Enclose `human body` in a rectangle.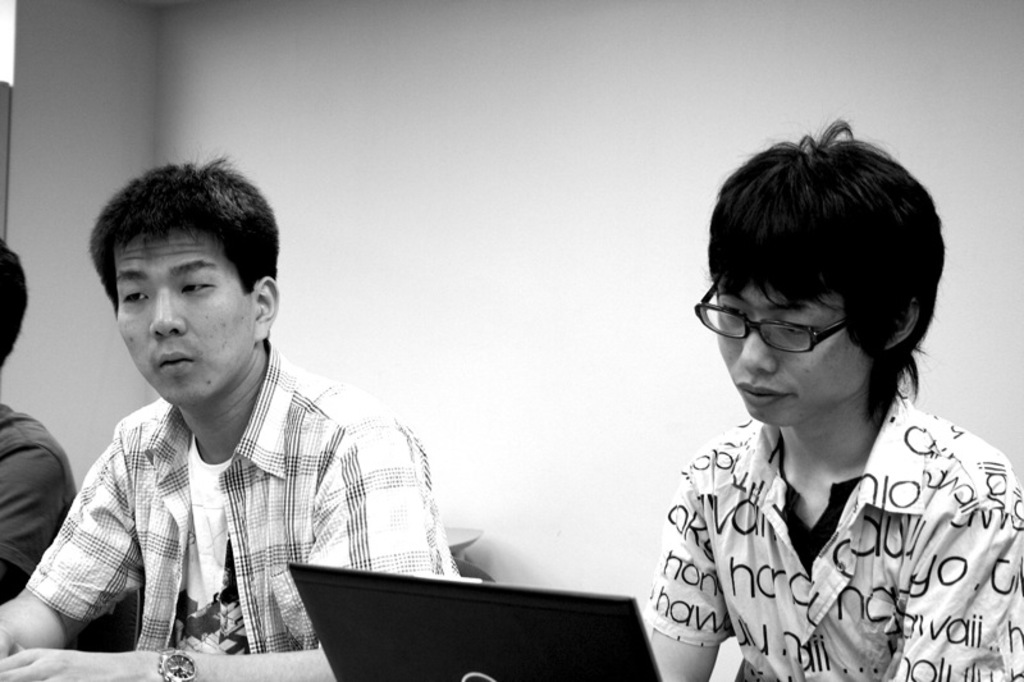
[left=3, top=157, right=481, bottom=678].
